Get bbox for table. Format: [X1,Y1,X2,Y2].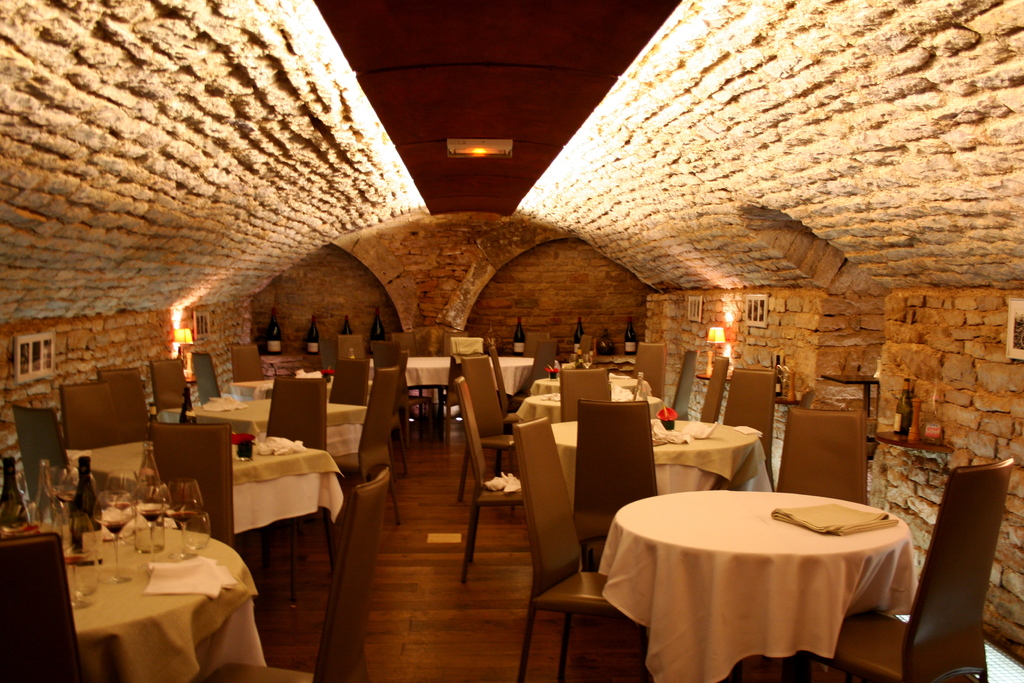
[64,419,339,579].
